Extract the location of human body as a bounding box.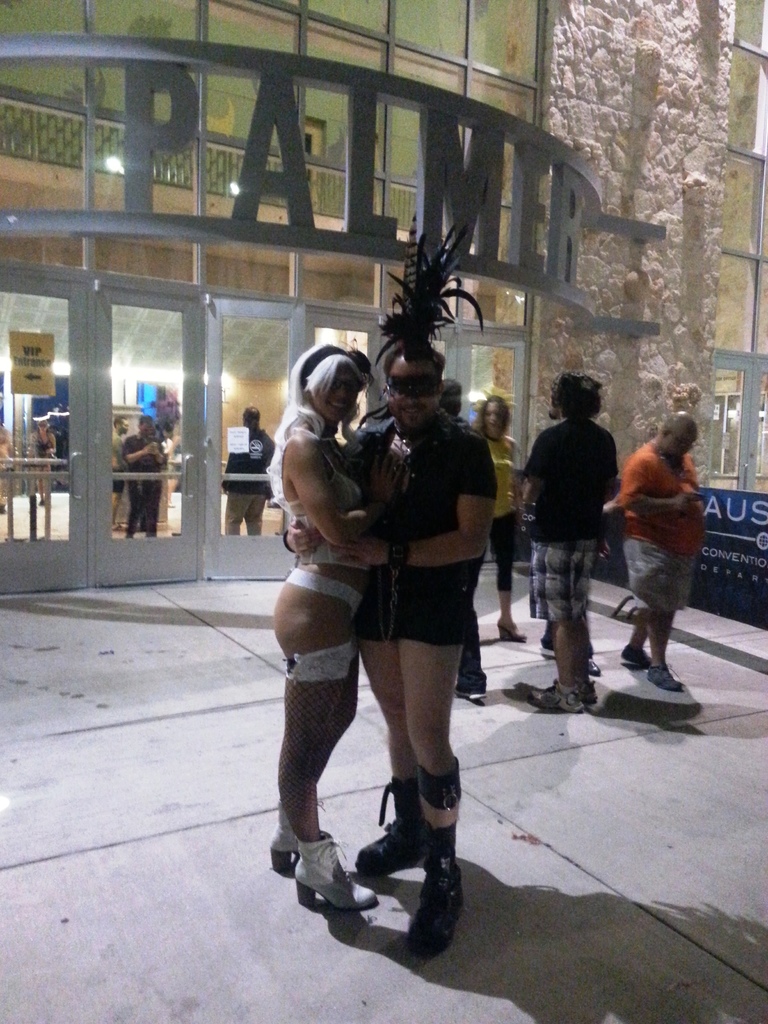
l=274, t=342, r=401, b=908.
